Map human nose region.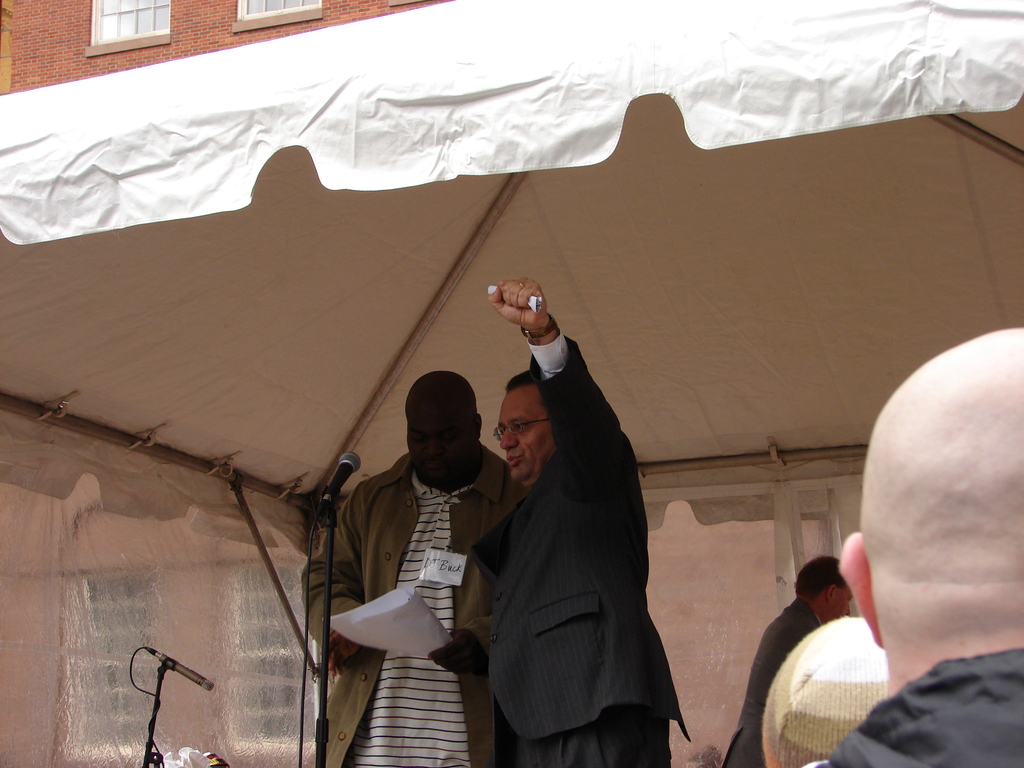
Mapped to (x1=425, y1=436, x2=445, y2=458).
